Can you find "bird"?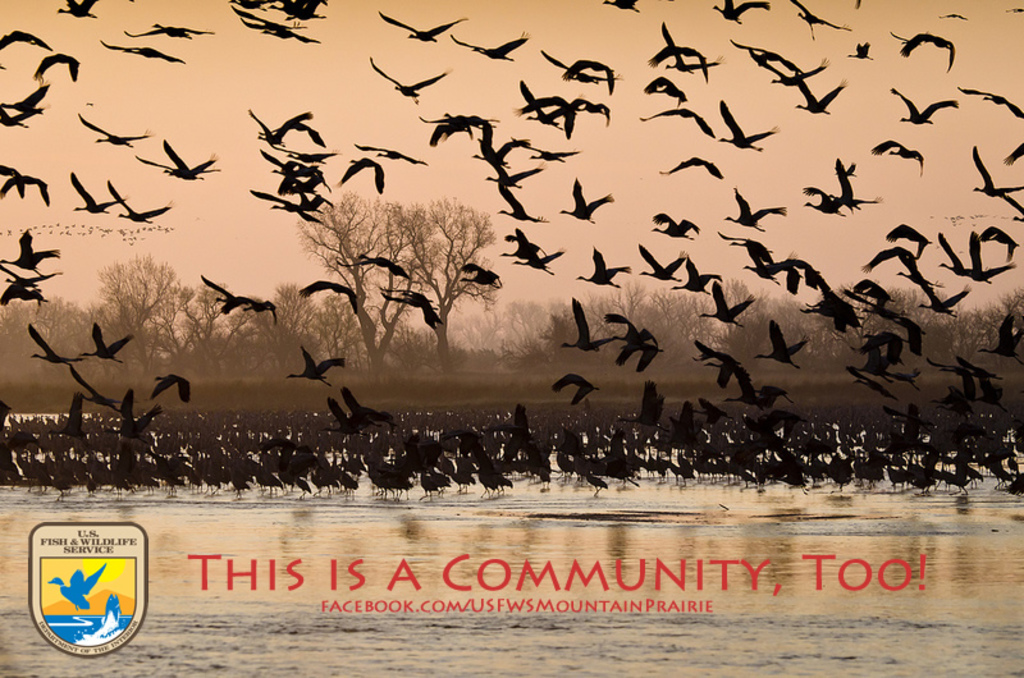
Yes, bounding box: Rect(146, 370, 192, 406).
